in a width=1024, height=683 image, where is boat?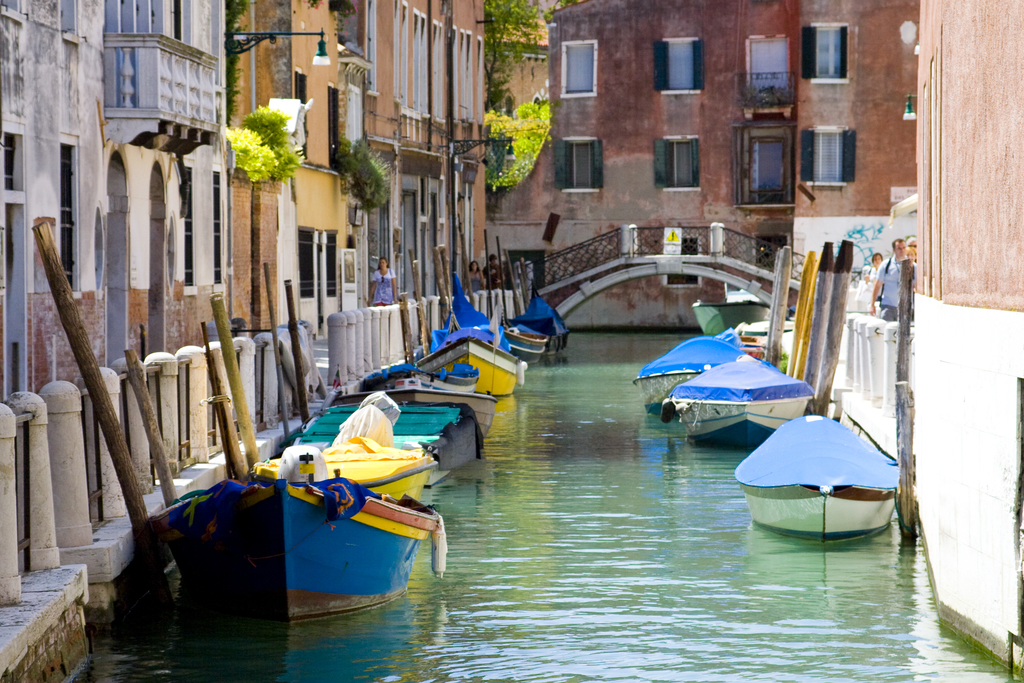
{"x1": 248, "y1": 433, "x2": 438, "y2": 519}.
